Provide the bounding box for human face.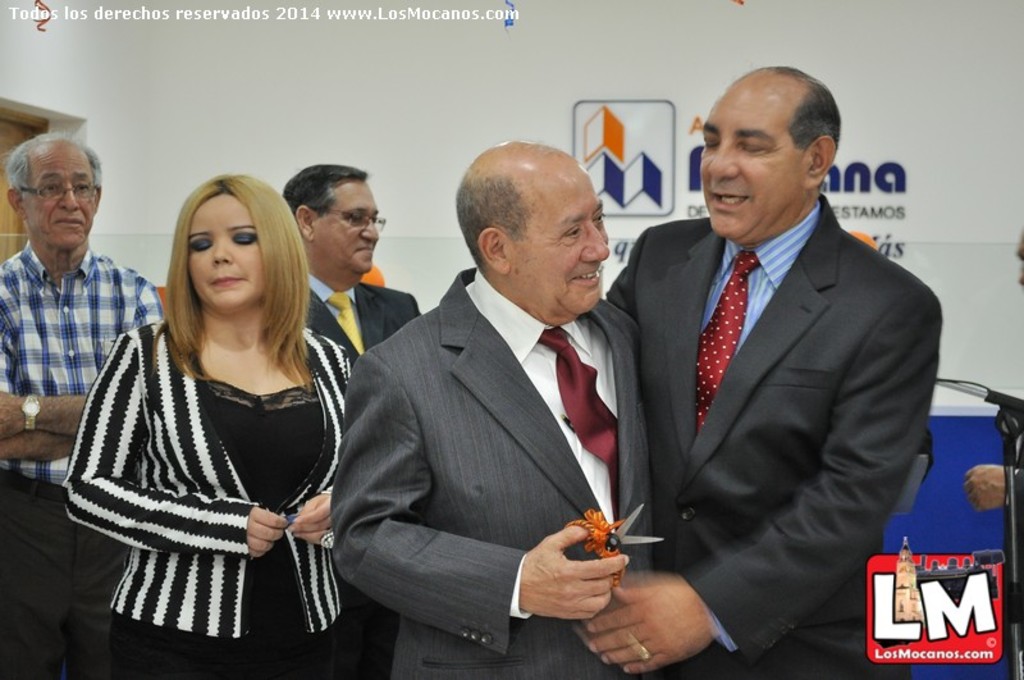
704:88:805:236.
